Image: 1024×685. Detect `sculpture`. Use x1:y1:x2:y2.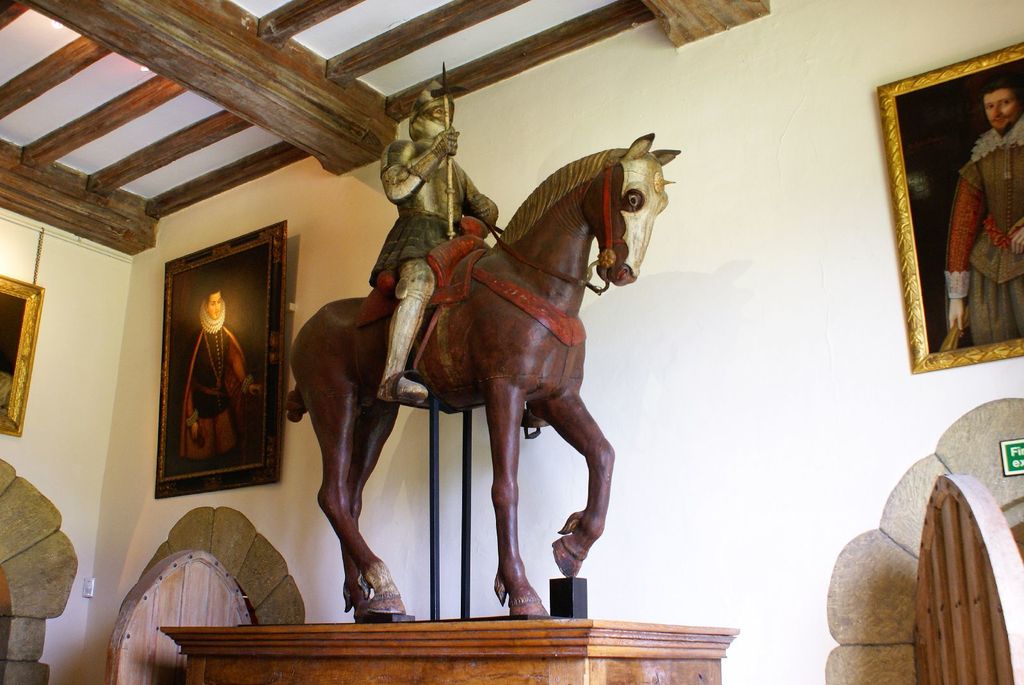
278:126:671:641.
